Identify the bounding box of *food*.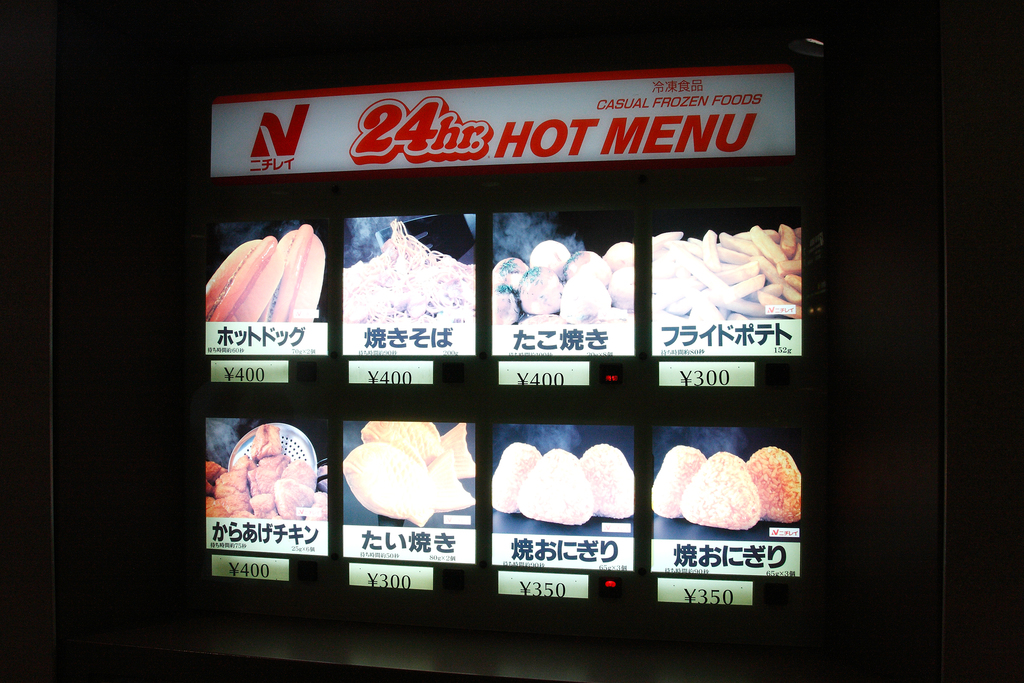
x1=648 y1=447 x2=794 y2=533.
